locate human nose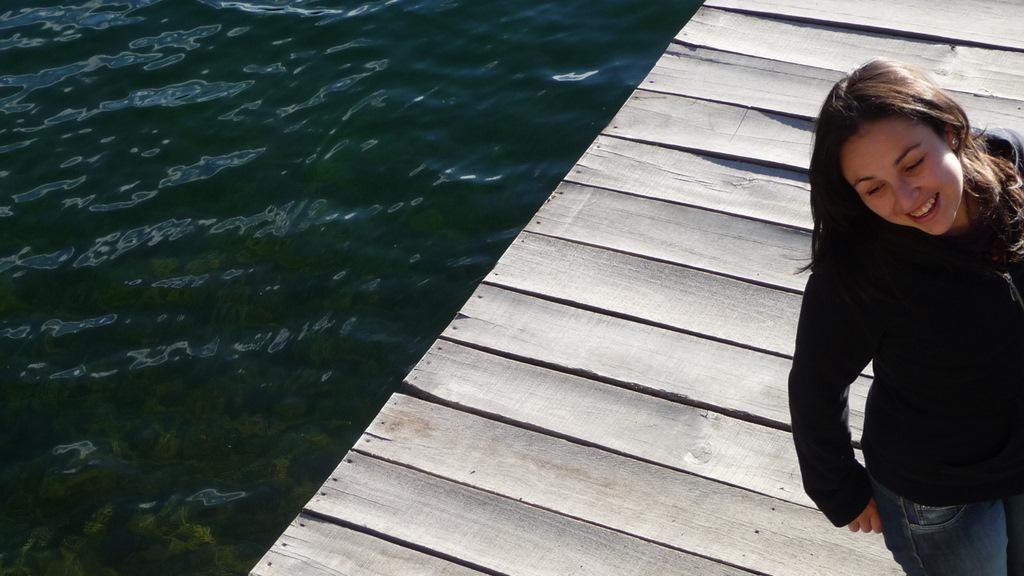
crop(895, 177, 924, 212)
